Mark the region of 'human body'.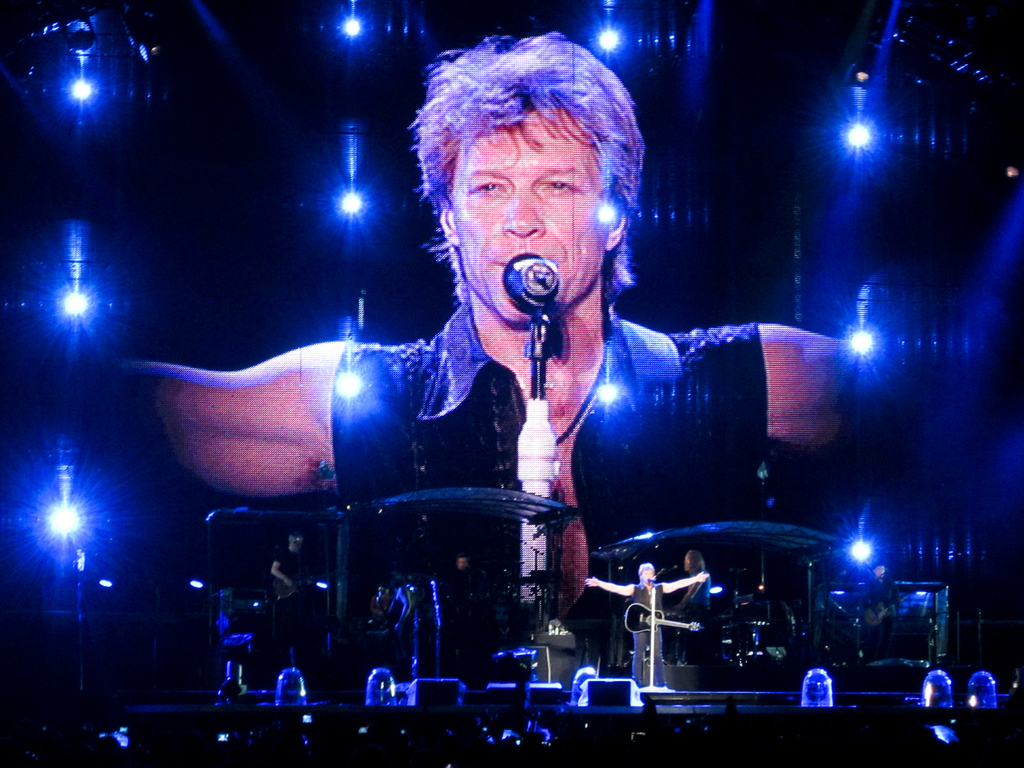
Region: BBox(582, 562, 714, 684).
